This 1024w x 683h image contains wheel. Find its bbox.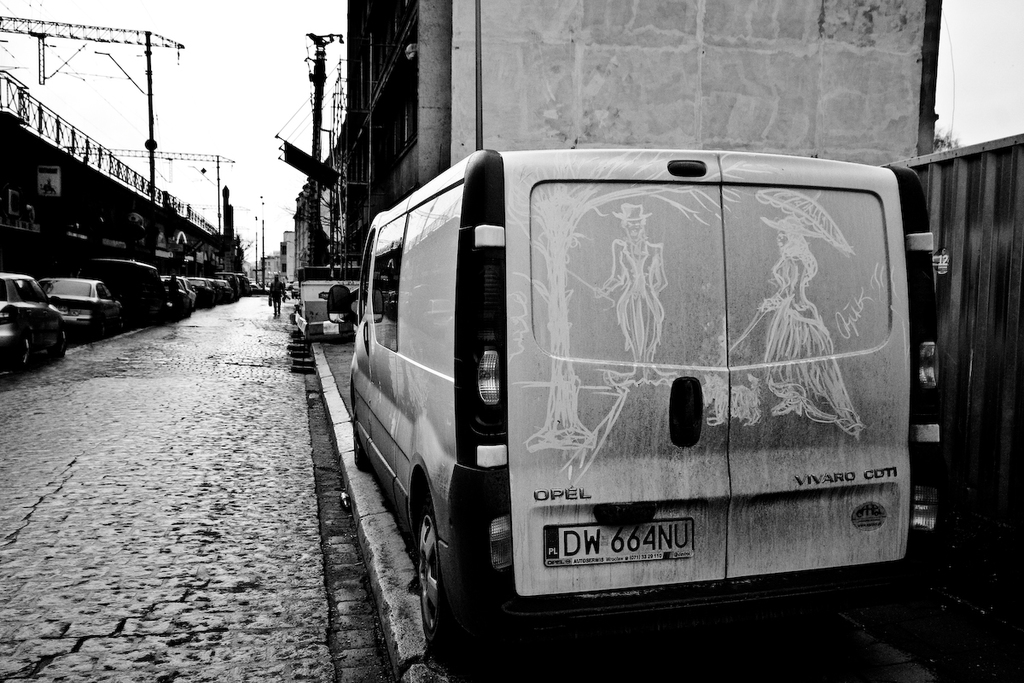
352:397:367:467.
